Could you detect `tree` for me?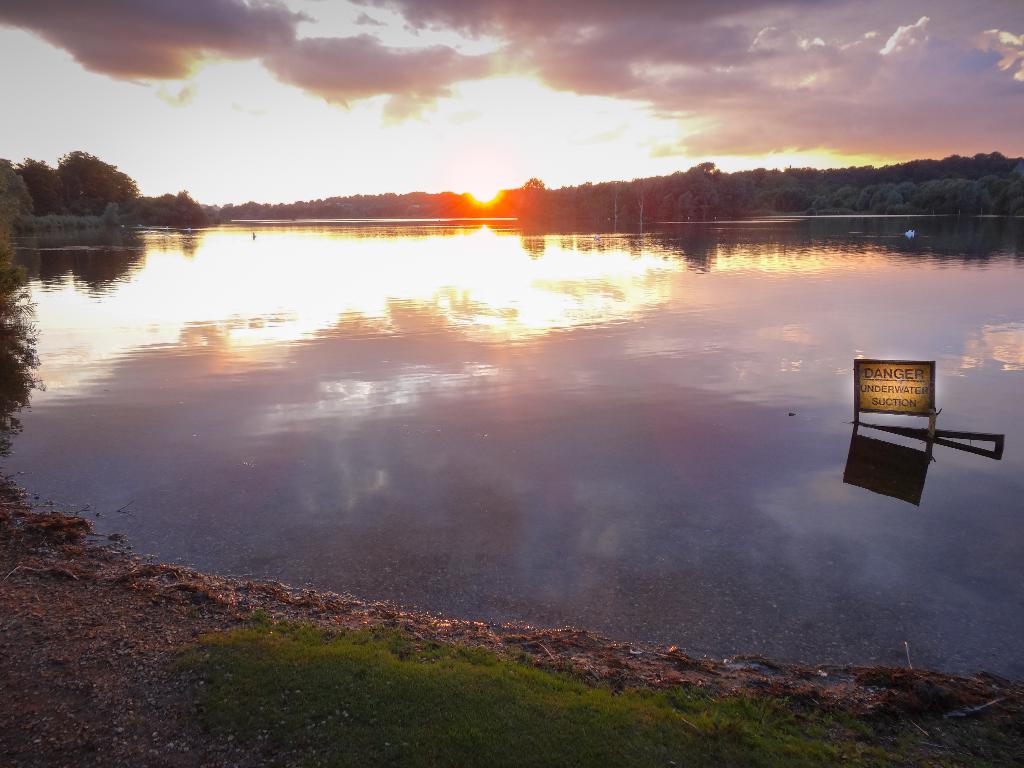
Detection result: (x1=0, y1=200, x2=53, y2=484).
